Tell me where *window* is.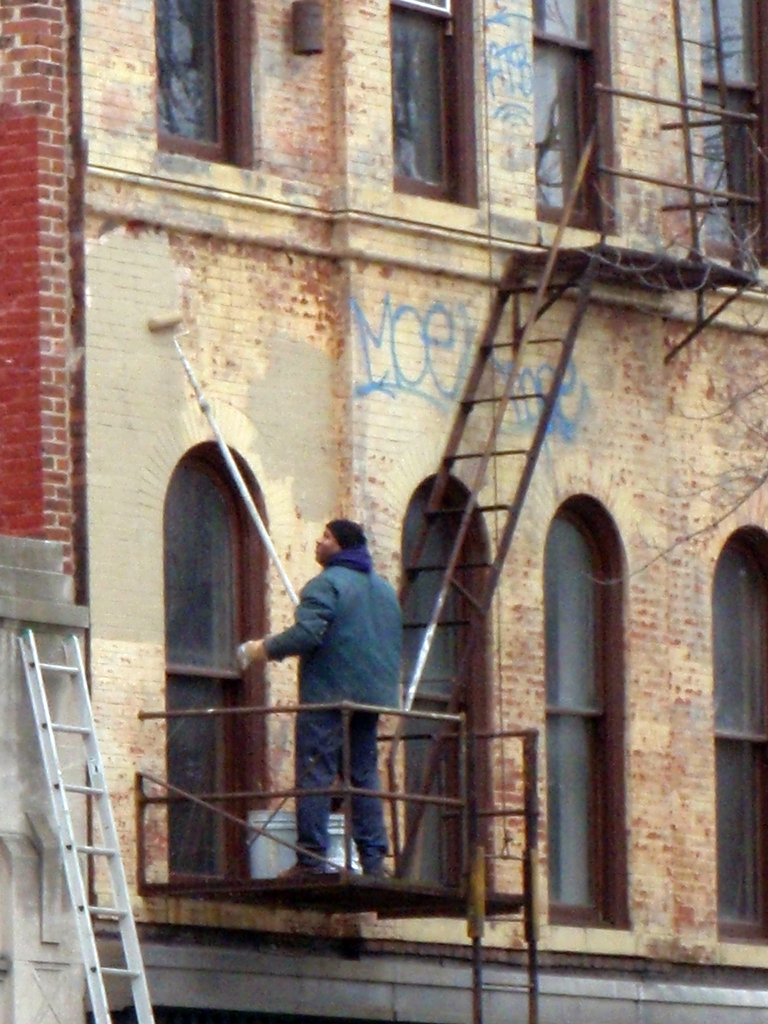
*window* is at x1=709 y1=540 x2=767 y2=946.
